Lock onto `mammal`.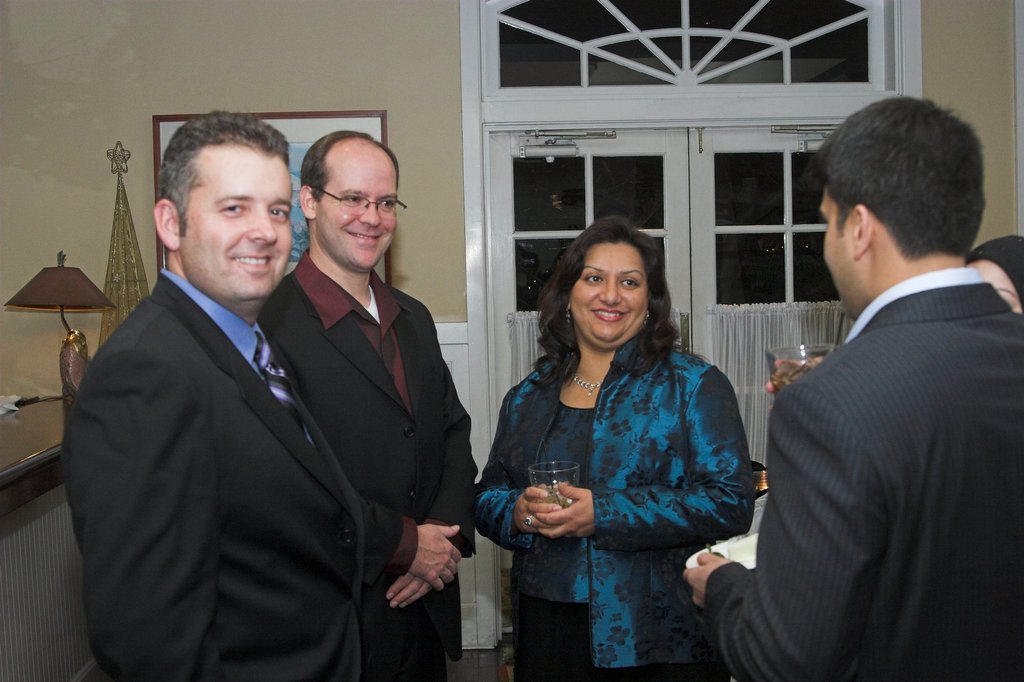
Locked: crop(65, 111, 372, 681).
